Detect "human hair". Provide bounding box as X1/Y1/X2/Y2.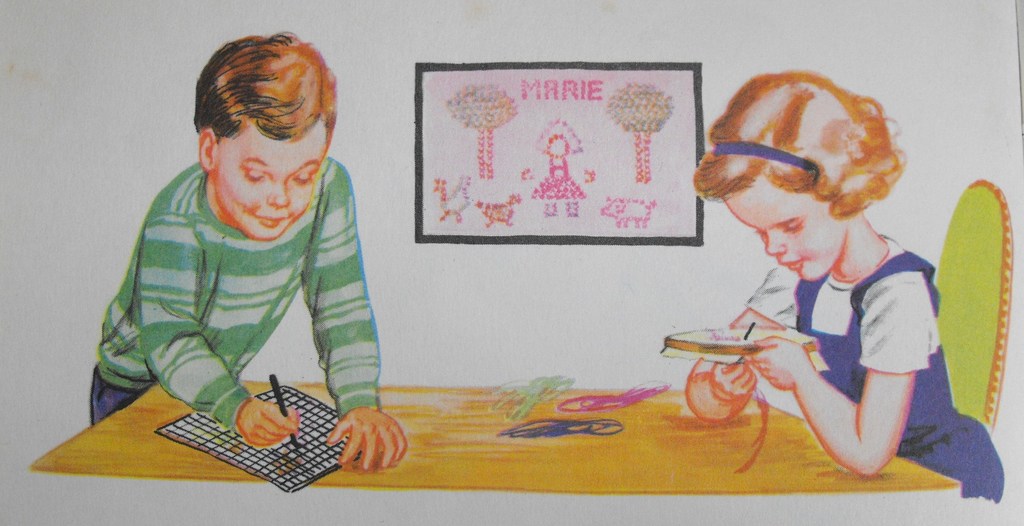
193/35/339/146.
